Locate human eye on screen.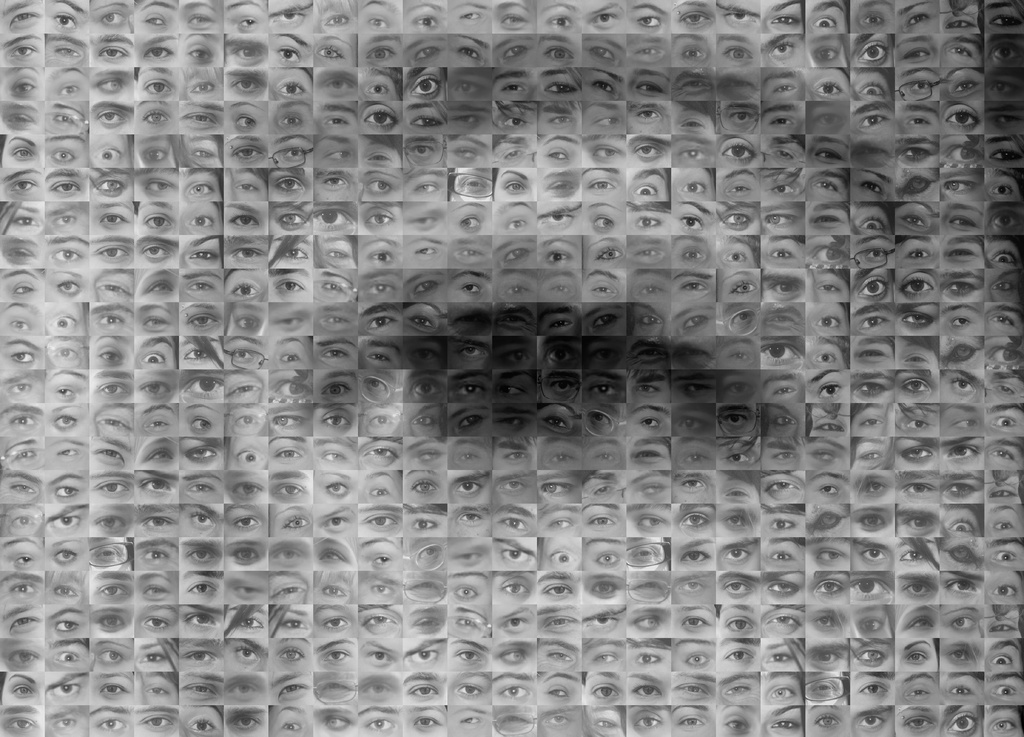
On screen at <box>946,715,977,734</box>.
